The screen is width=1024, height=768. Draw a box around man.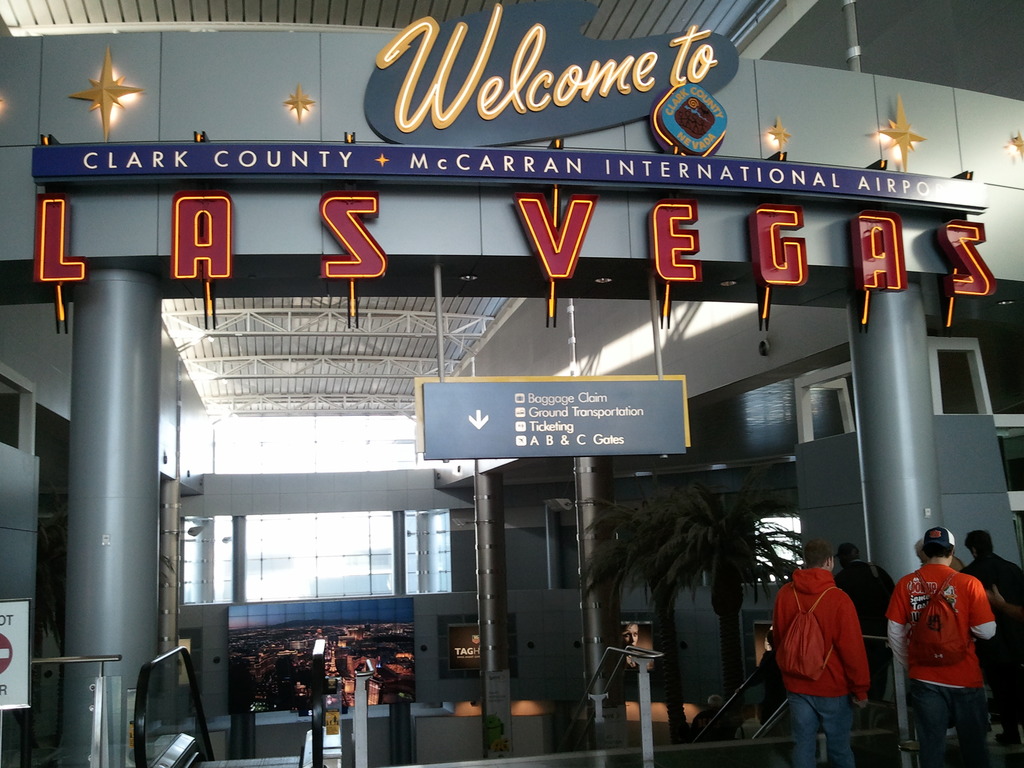
<bbox>953, 526, 1023, 749</bbox>.
